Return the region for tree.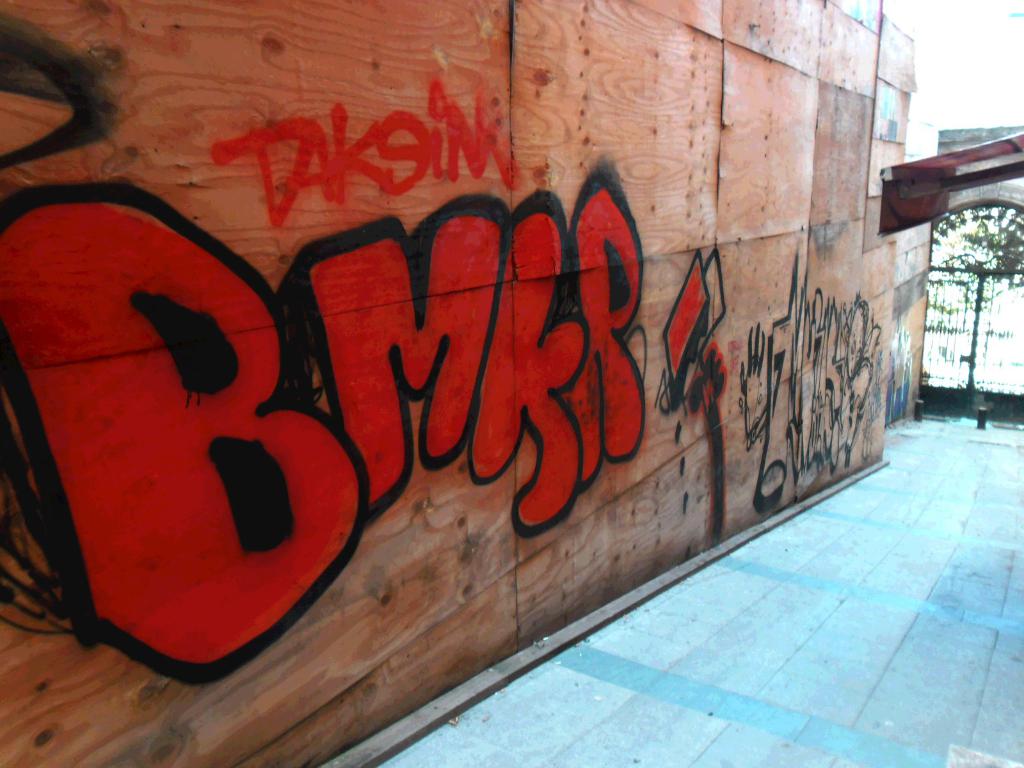
[left=926, top=203, right=1023, bottom=324].
